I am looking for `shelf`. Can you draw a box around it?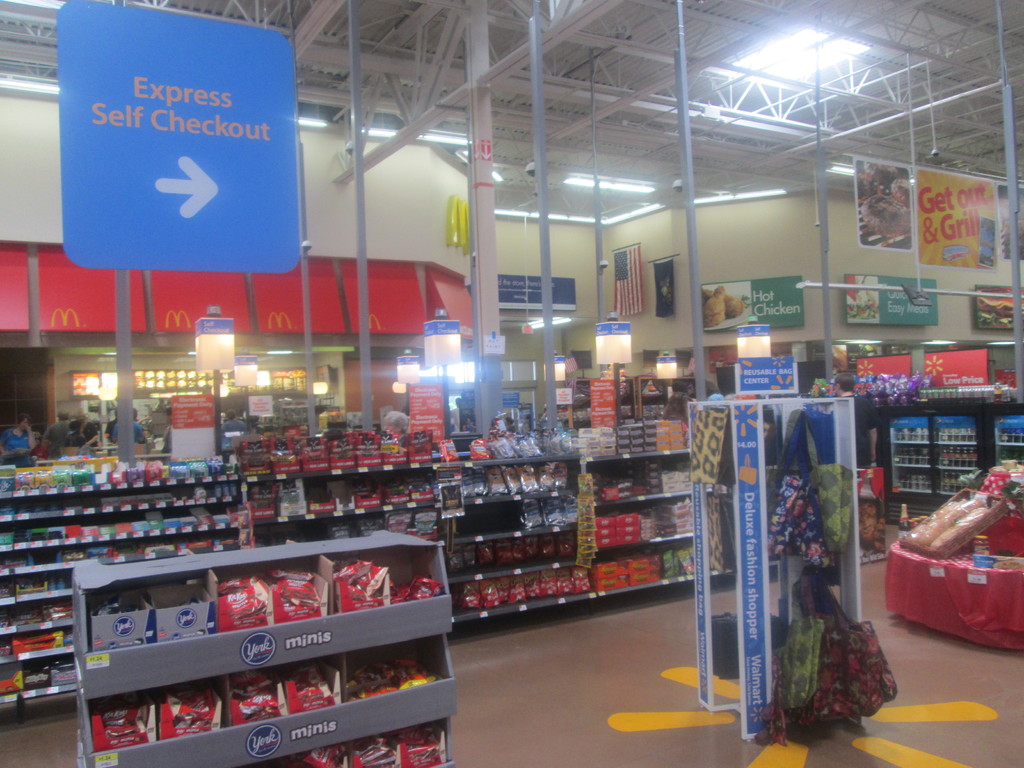
Sure, the bounding box is BBox(1, 497, 248, 527).
